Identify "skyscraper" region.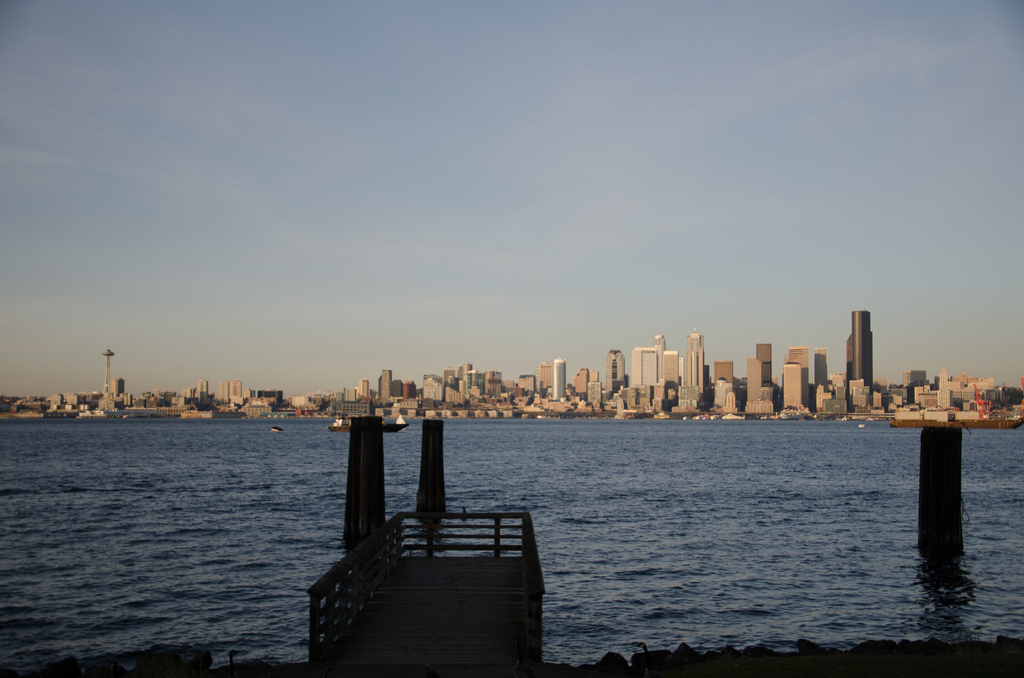
Region: left=218, top=376, right=239, bottom=405.
